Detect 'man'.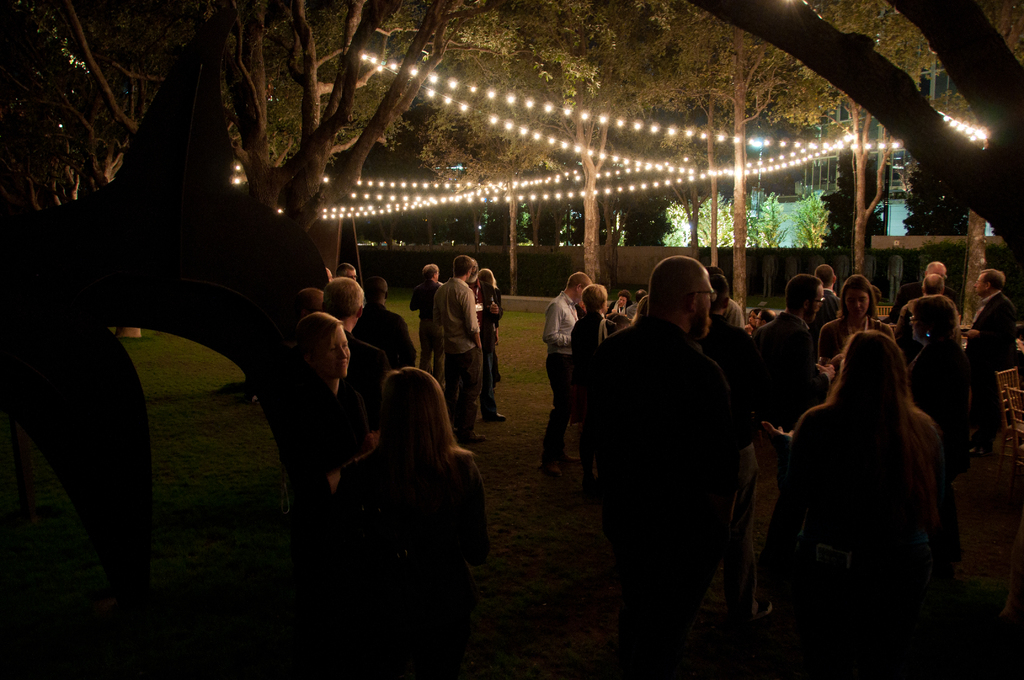
Detected at <bbox>892, 260, 960, 314</bbox>.
